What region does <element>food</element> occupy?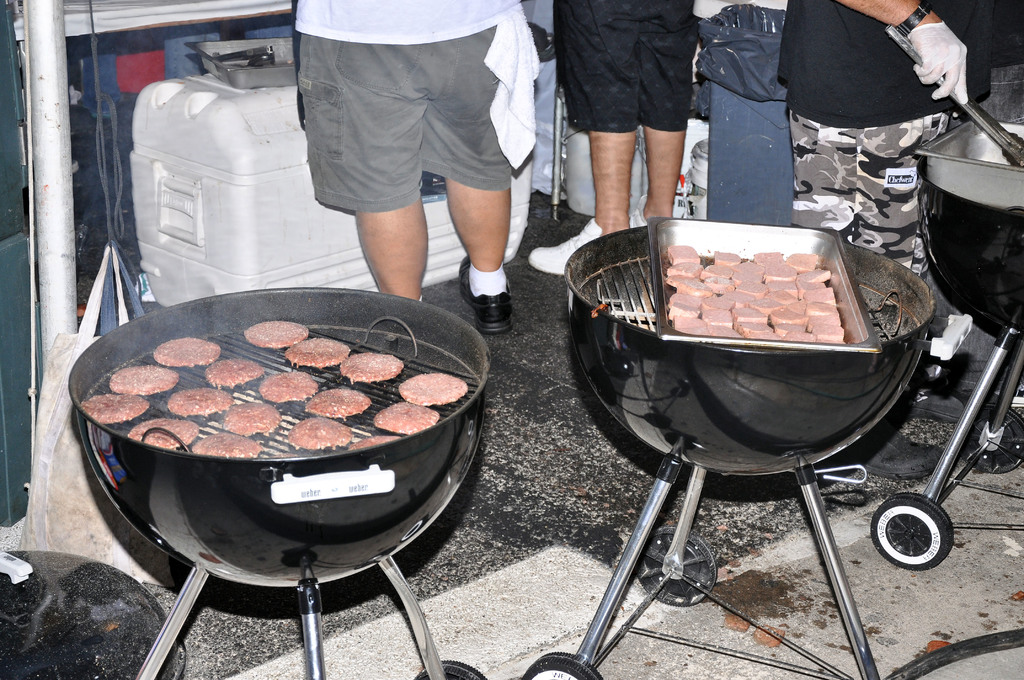
[289,413,351,448].
